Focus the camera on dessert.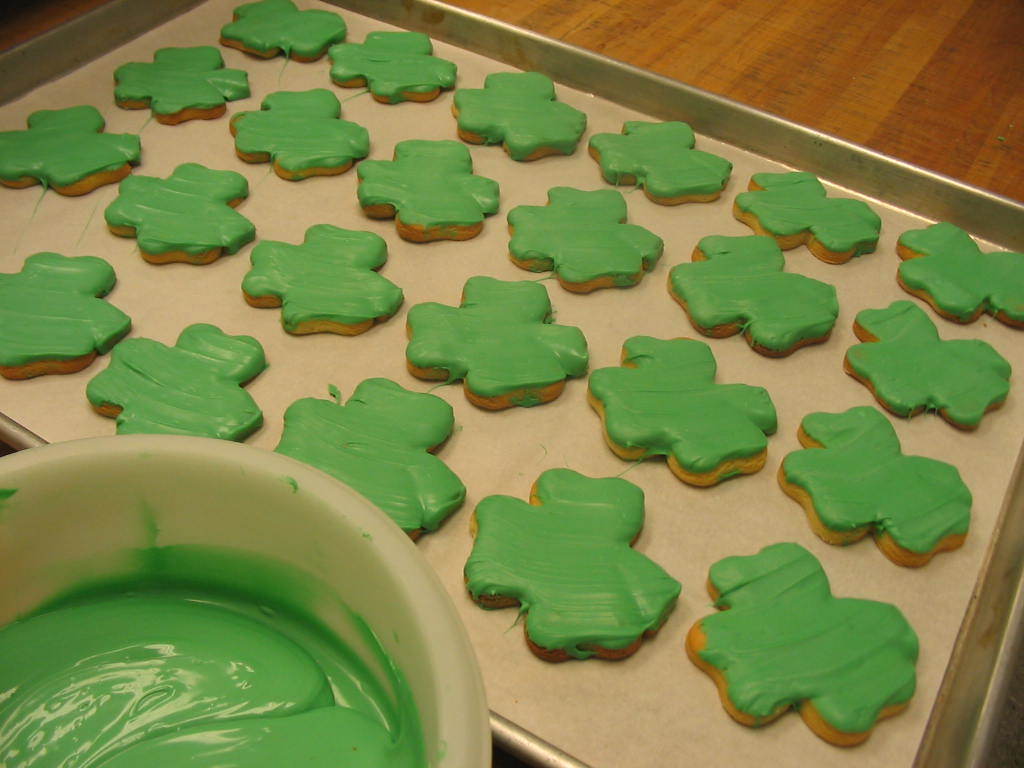
Focus region: {"x1": 357, "y1": 136, "x2": 506, "y2": 239}.
